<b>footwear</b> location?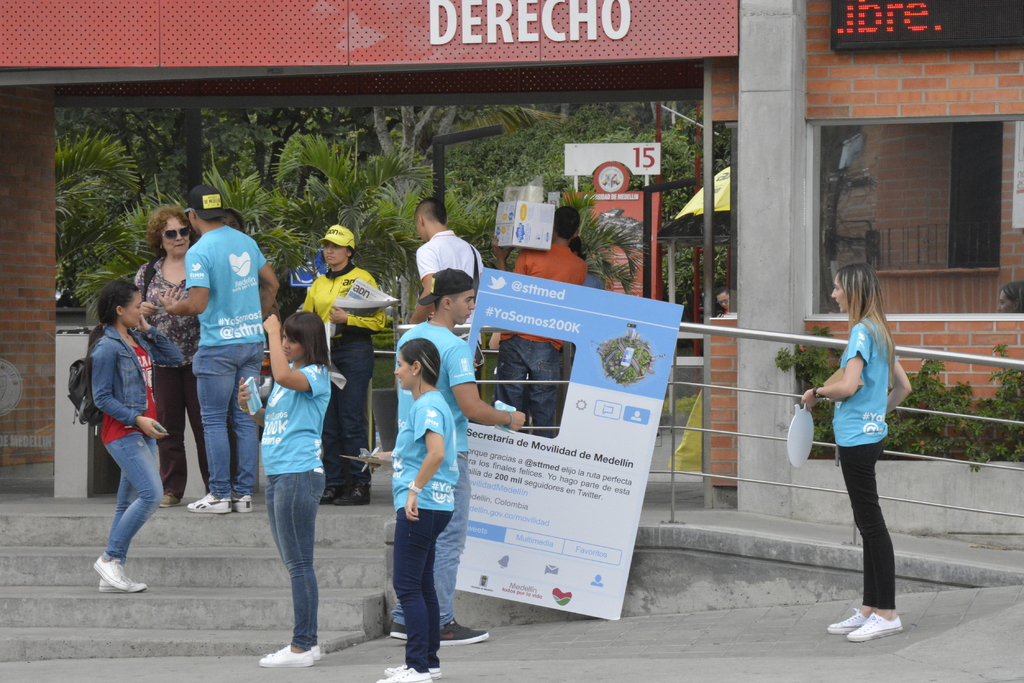
<box>831,607,867,637</box>
